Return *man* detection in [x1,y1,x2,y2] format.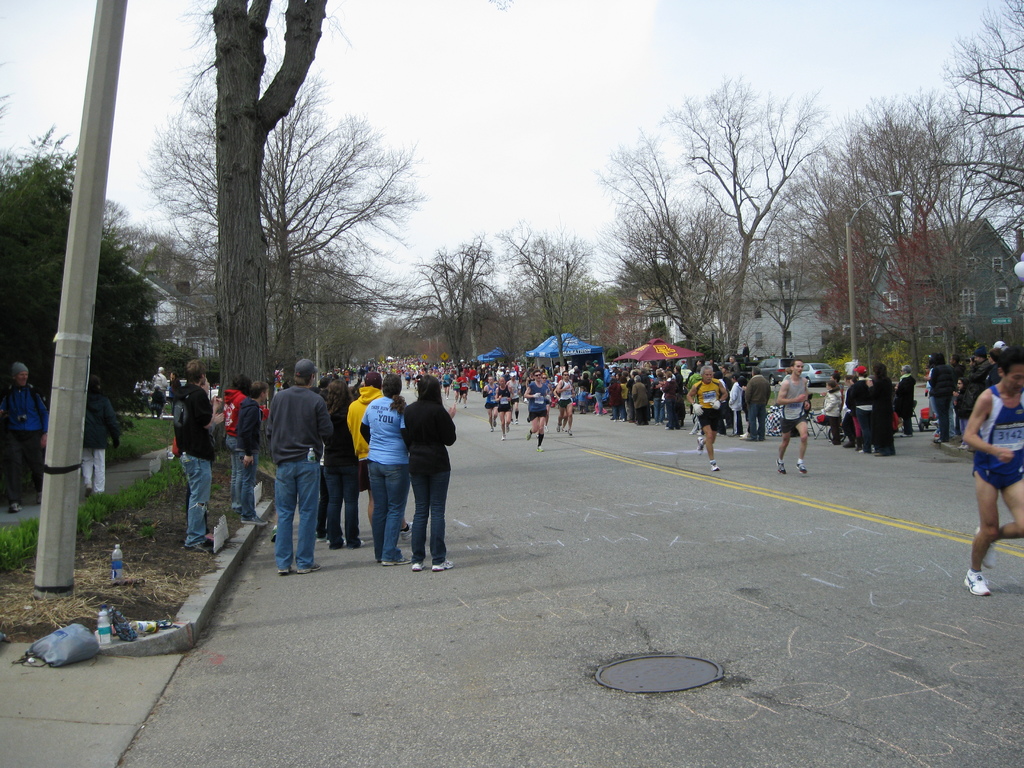
[169,356,228,550].
